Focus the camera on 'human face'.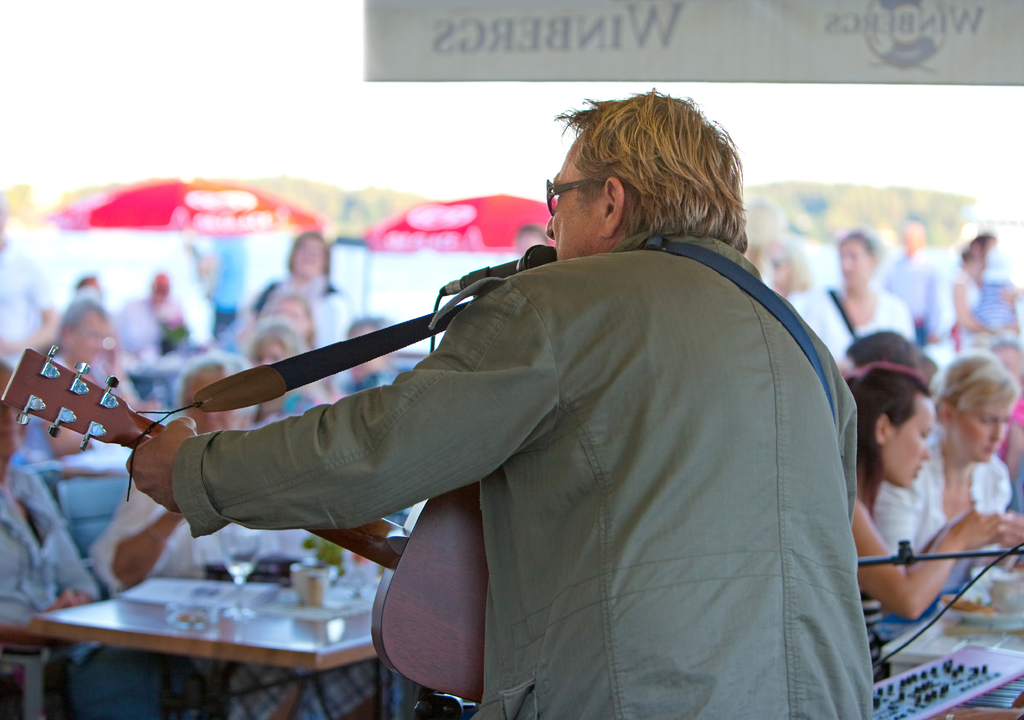
Focus region: bbox(839, 236, 873, 280).
